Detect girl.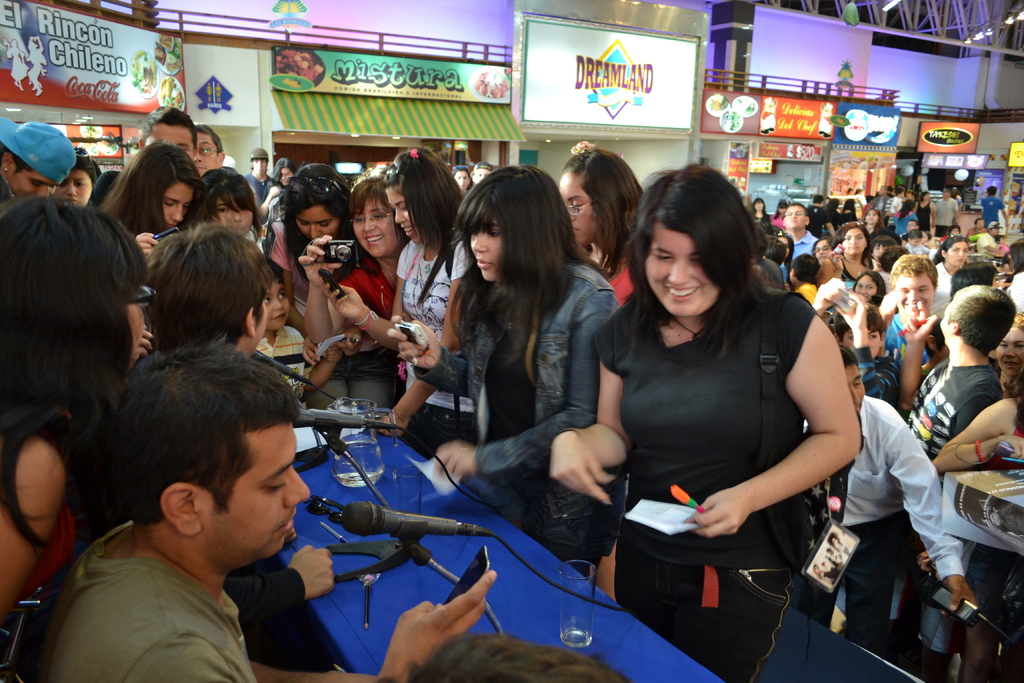
Detected at <region>102, 145, 209, 247</region>.
